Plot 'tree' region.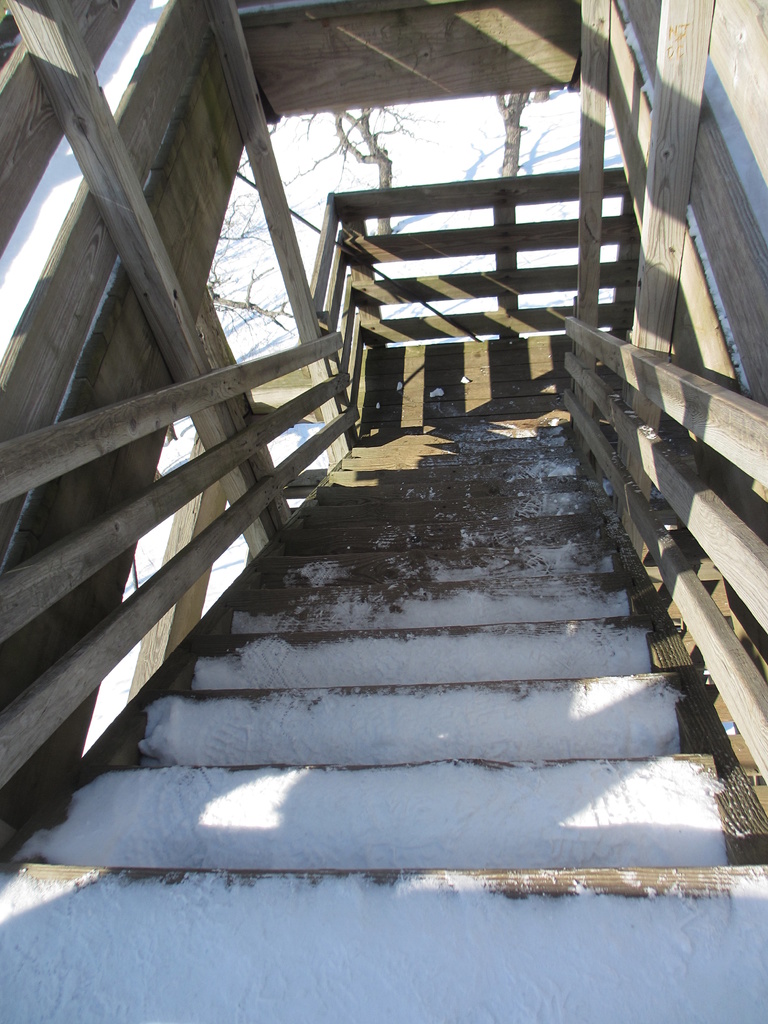
Plotted at 463,57,580,351.
